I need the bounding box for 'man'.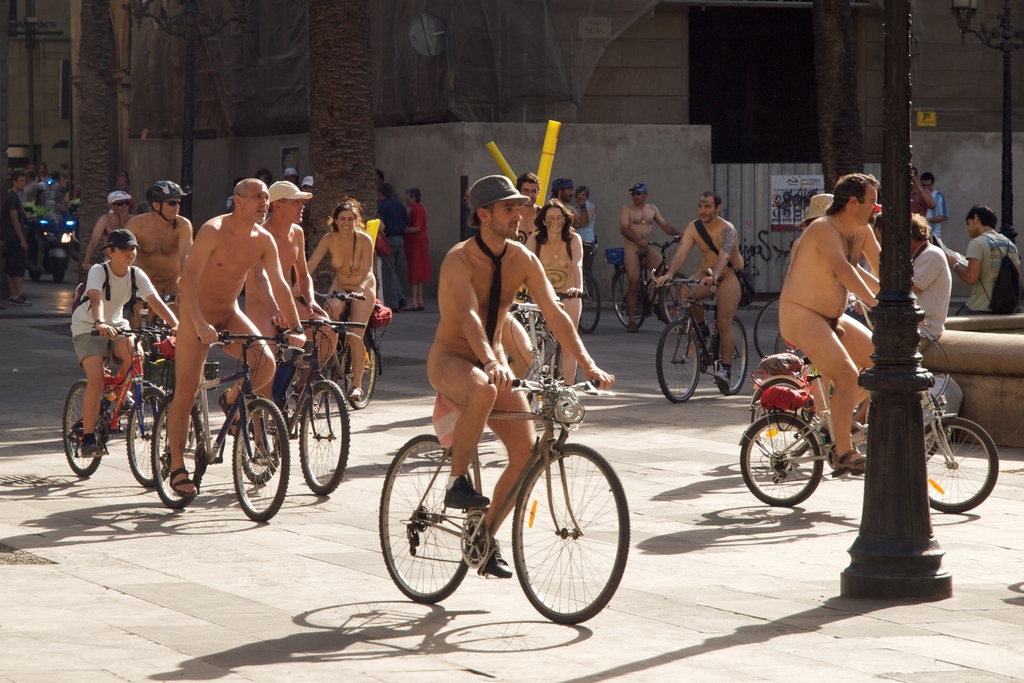
Here it is: detection(244, 180, 334, 416).
